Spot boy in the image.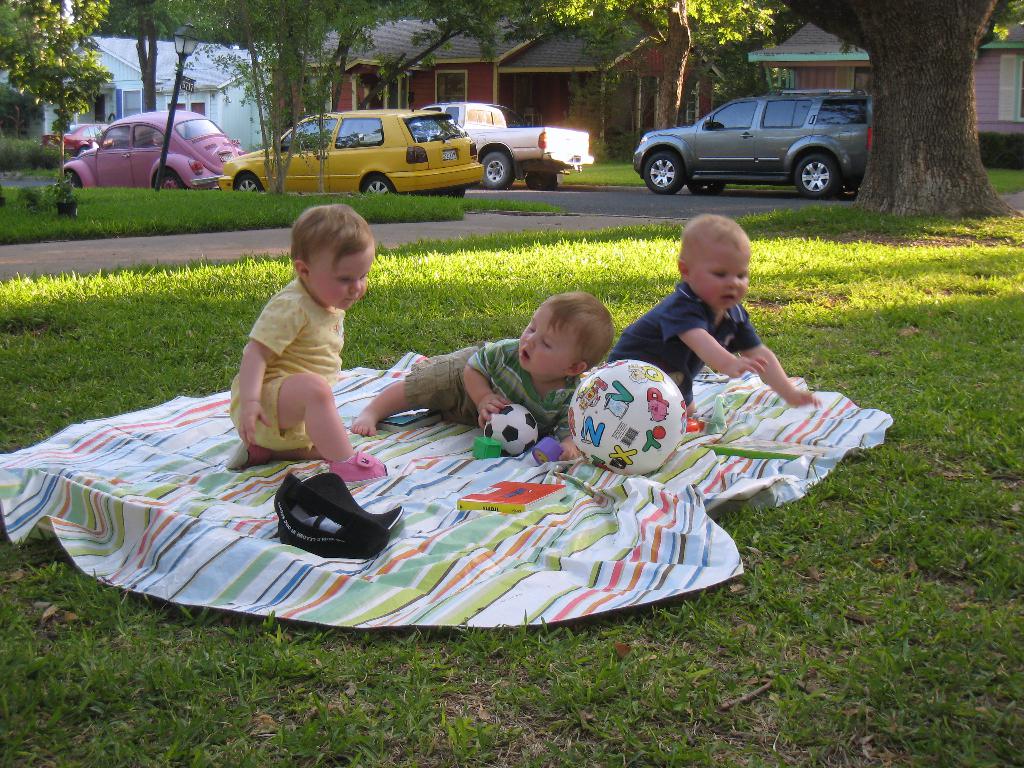
boy found at pyautogui.locateOnScreen(353, 289, 615, 459).
